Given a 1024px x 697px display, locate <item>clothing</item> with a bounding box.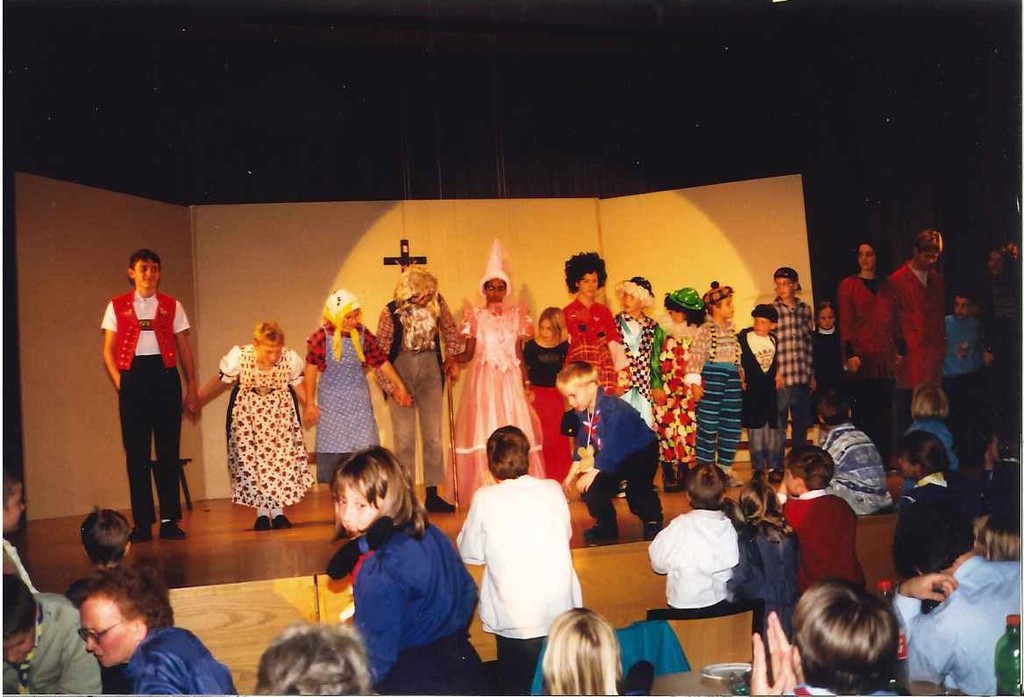
Located: 946,316,990,462.
